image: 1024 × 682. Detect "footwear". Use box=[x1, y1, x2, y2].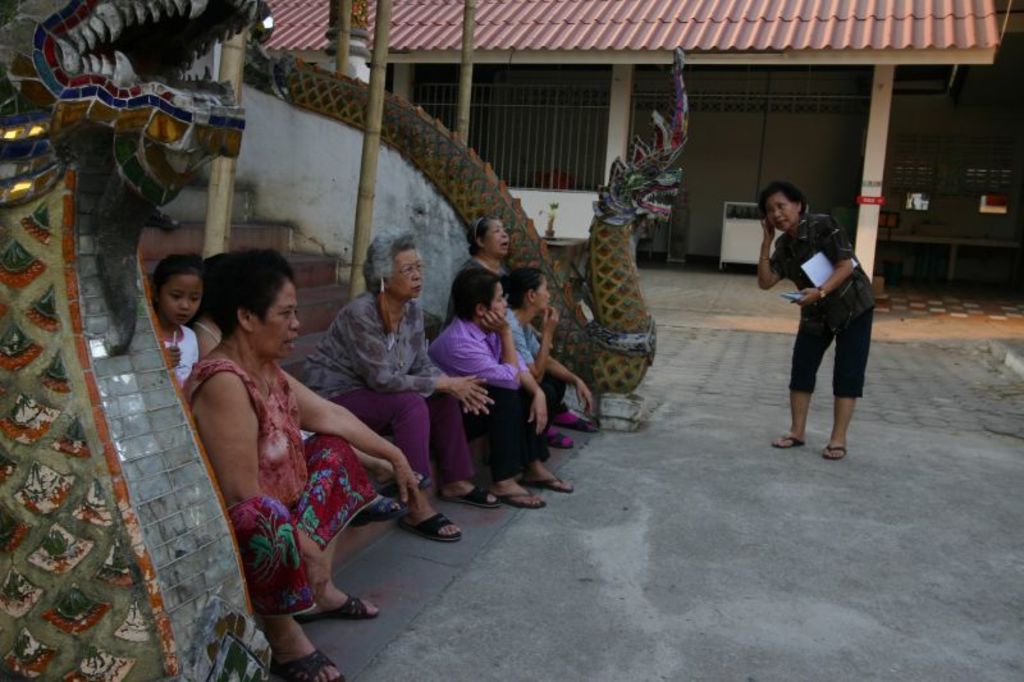
box=[558, 416, 593, 431].
